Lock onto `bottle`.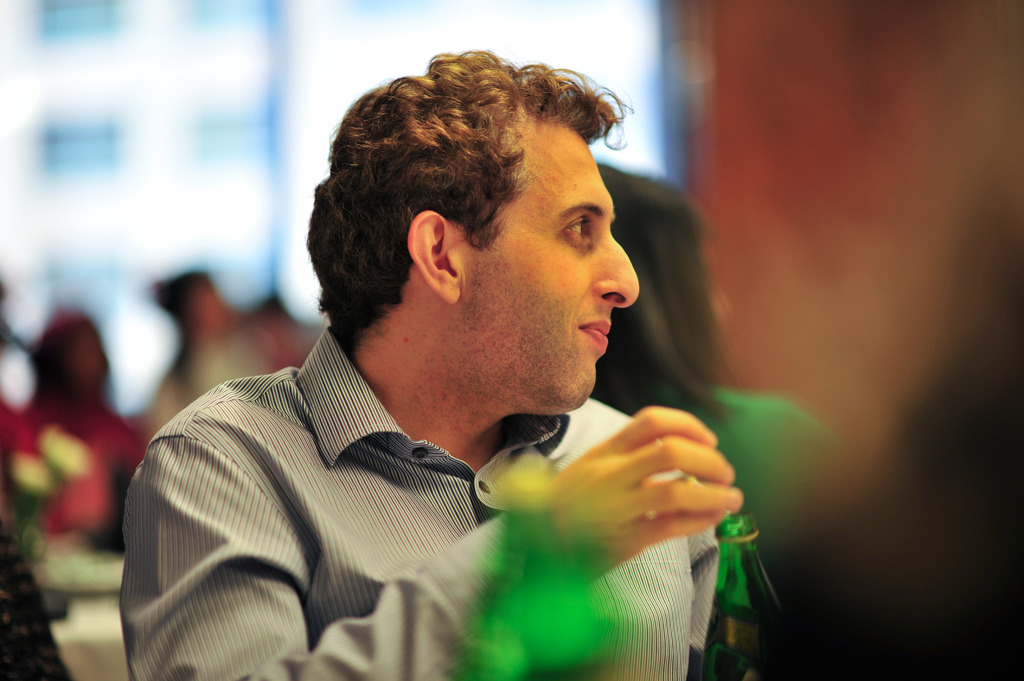
Locked: bbox=[458, 452, 630, 680].
